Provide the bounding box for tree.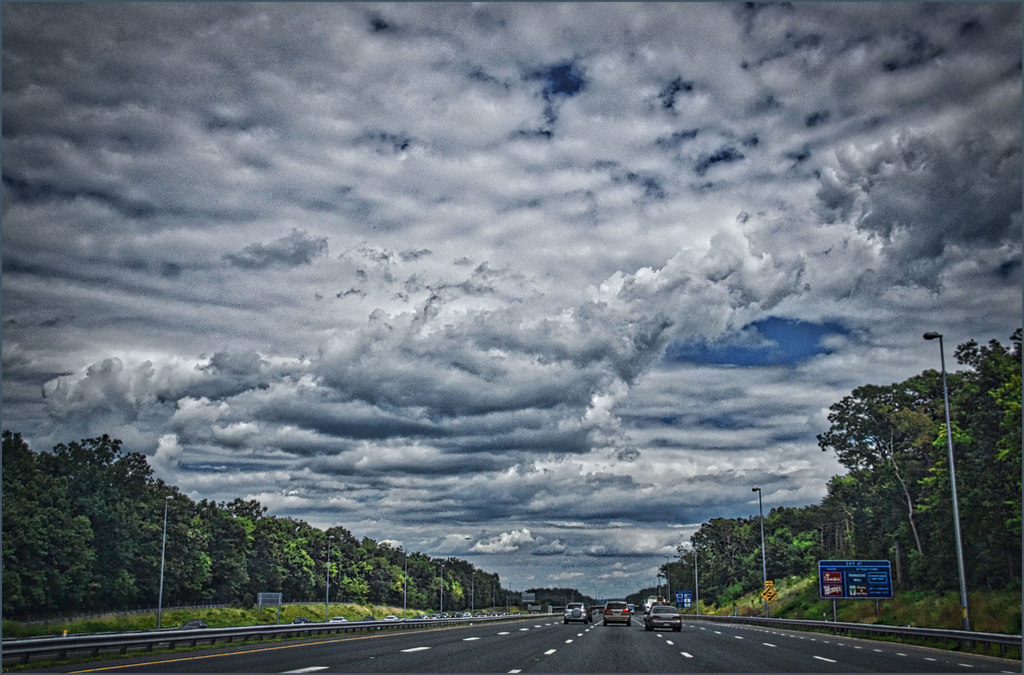
4:431:45:612.
